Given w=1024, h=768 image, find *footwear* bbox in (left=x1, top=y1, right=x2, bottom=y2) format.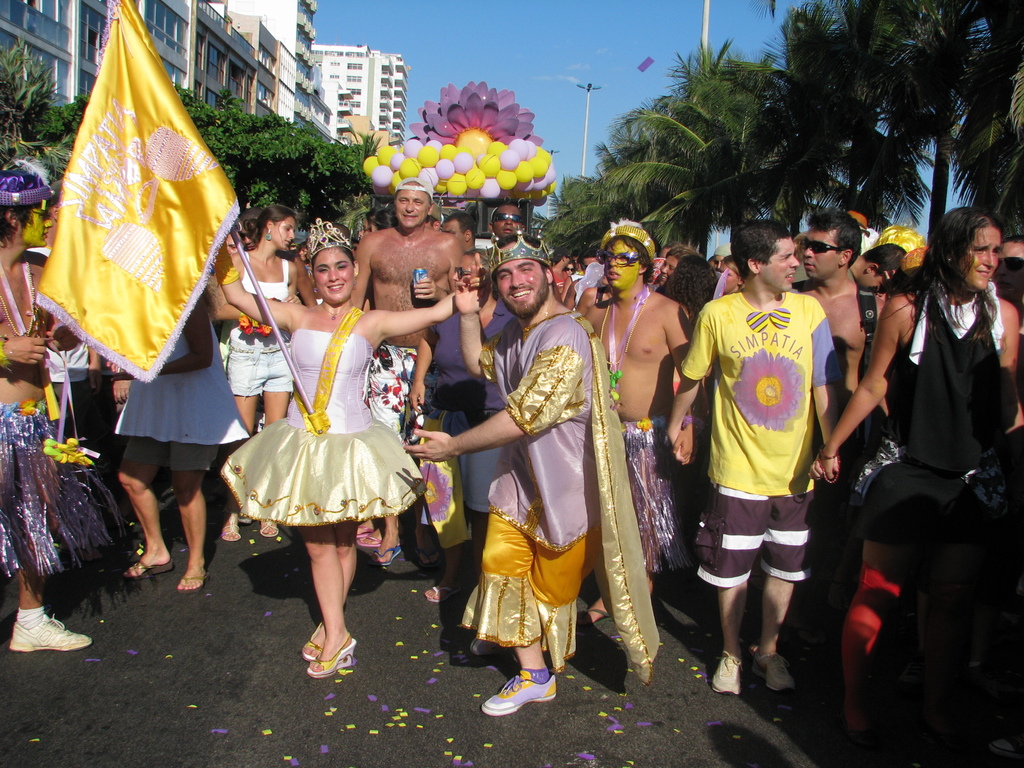
(left=372, top=547, right=404, bottom=566).
